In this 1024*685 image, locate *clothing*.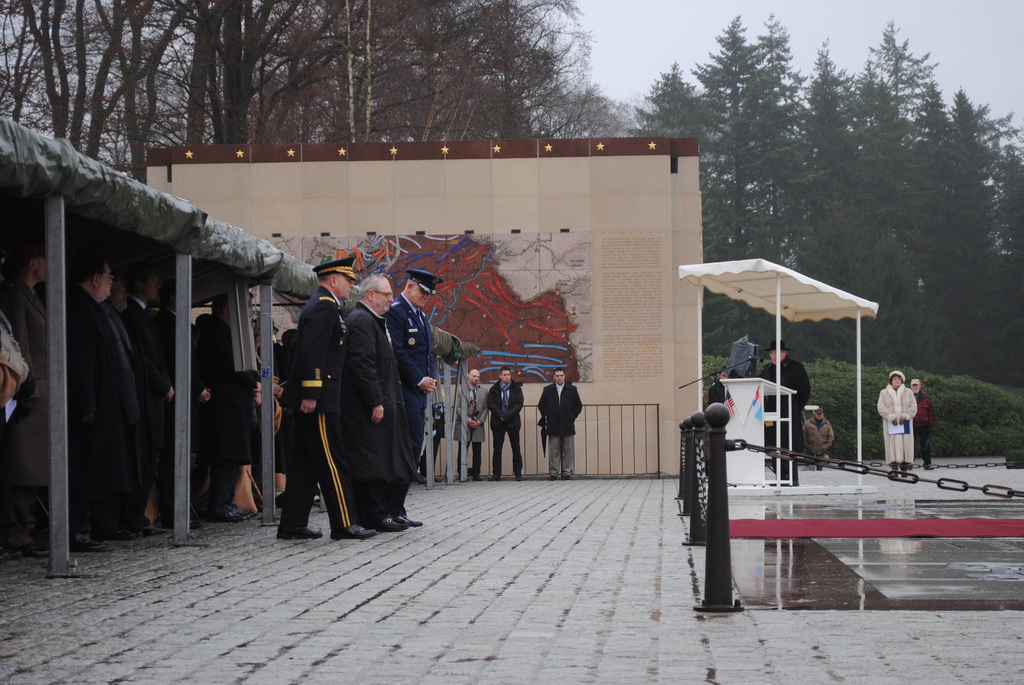
Bounding box: 916 384 934 466.
